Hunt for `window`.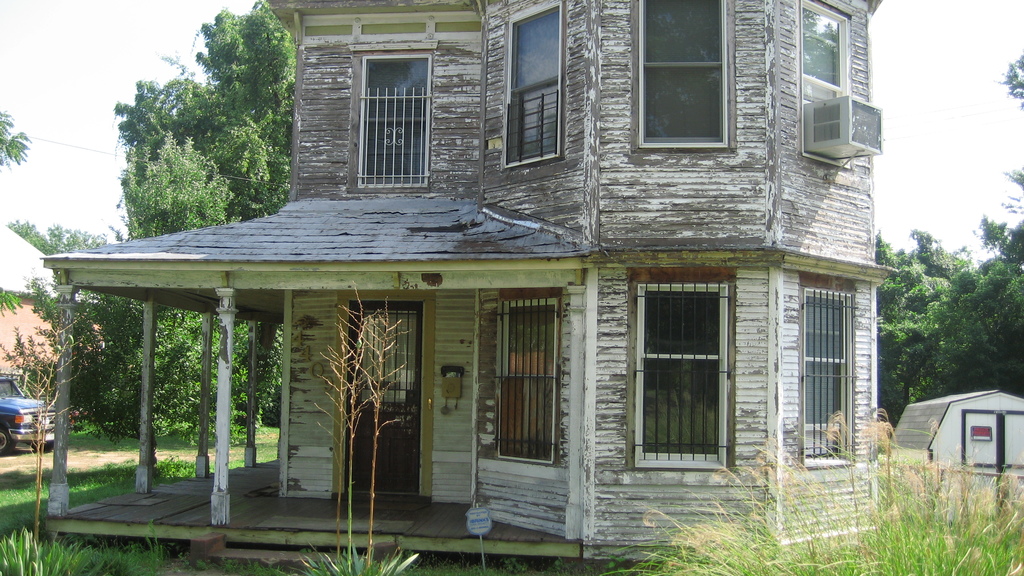
Hunted down at [634, 271, 730, 468].
